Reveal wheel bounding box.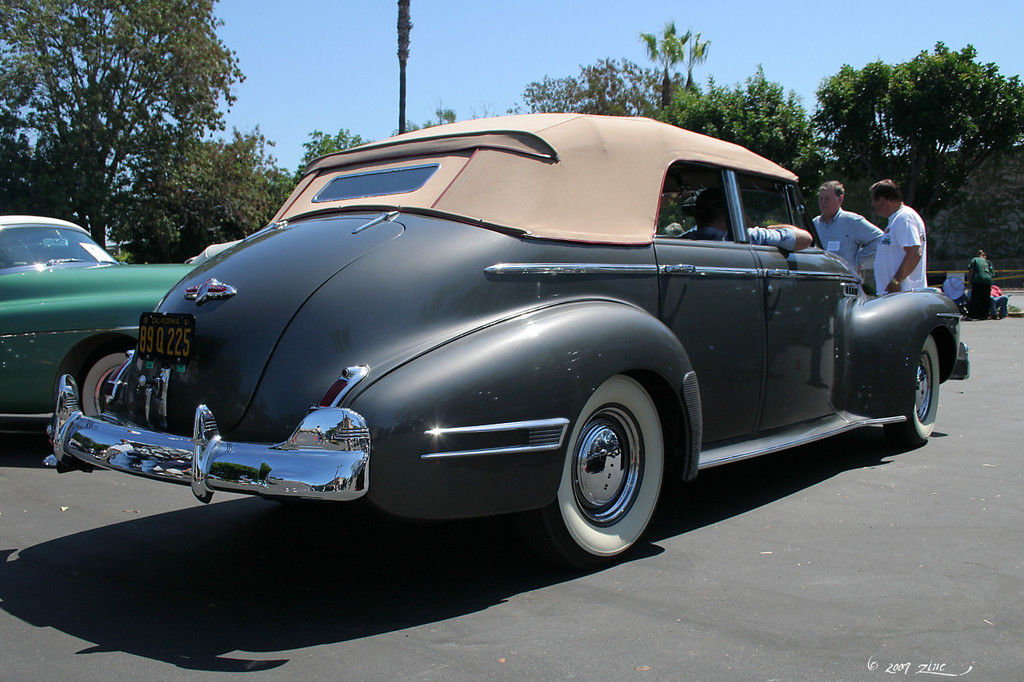
Revealed: Rect(75, 349, 126, 413).
